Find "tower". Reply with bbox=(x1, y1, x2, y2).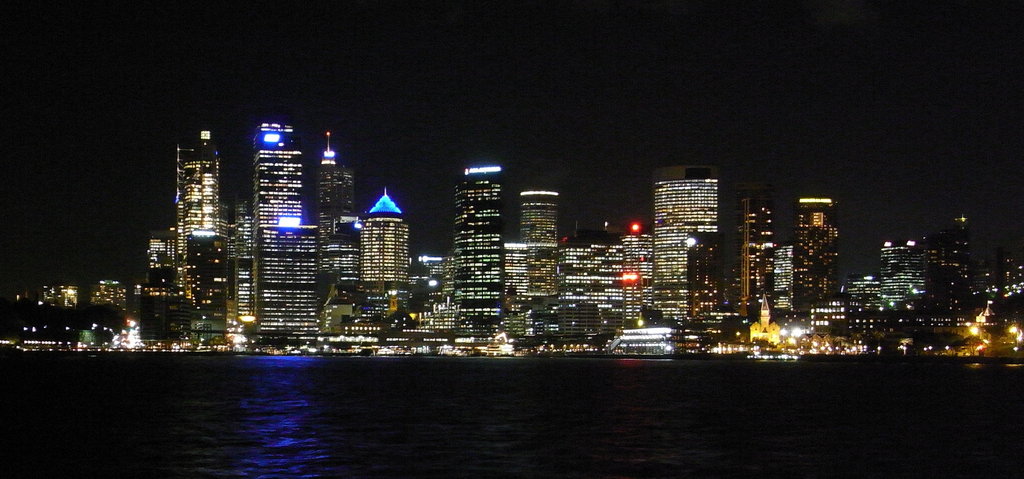
bbox=(180, 139, 237, 350).
